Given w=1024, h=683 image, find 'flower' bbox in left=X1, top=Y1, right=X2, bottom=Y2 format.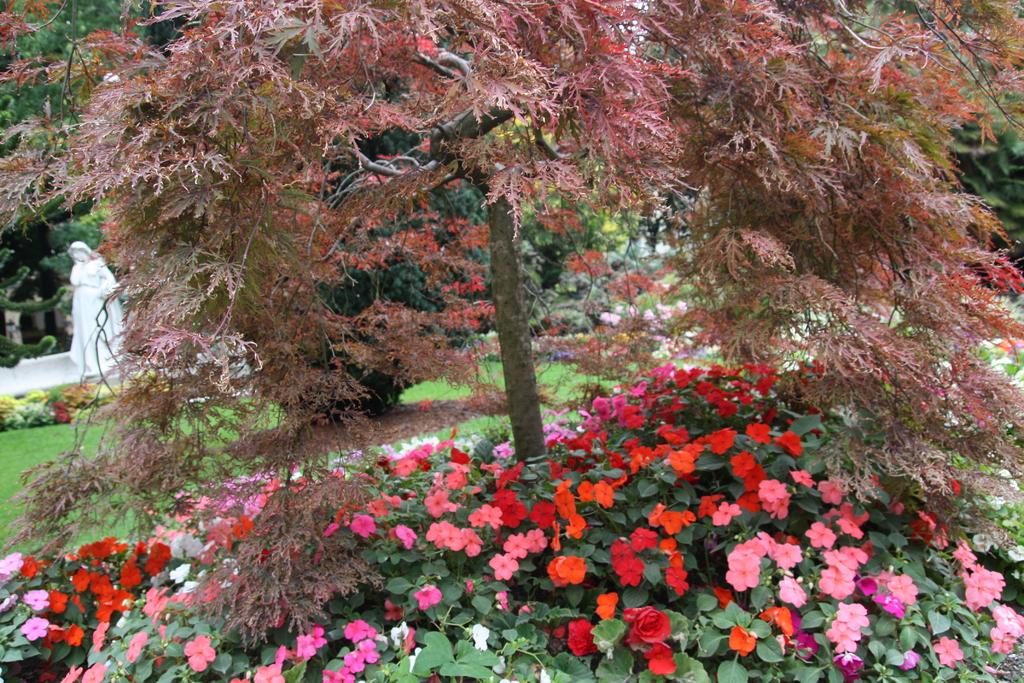
left=124, top=629, right=145, bottom=664.
